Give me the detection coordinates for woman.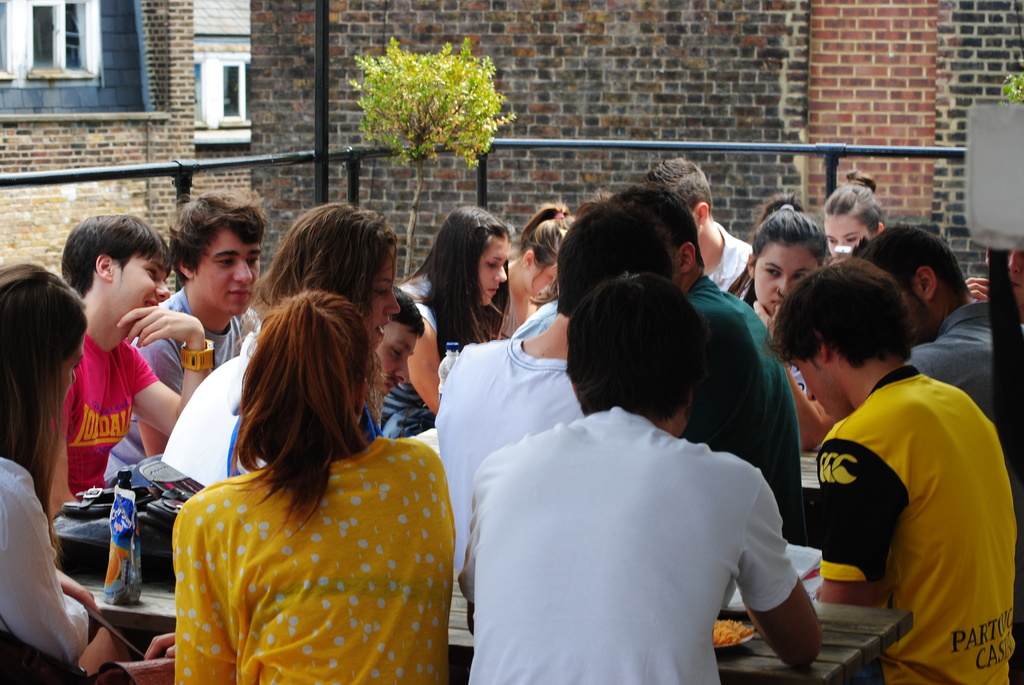
detection(374, 205, 511, 437).
